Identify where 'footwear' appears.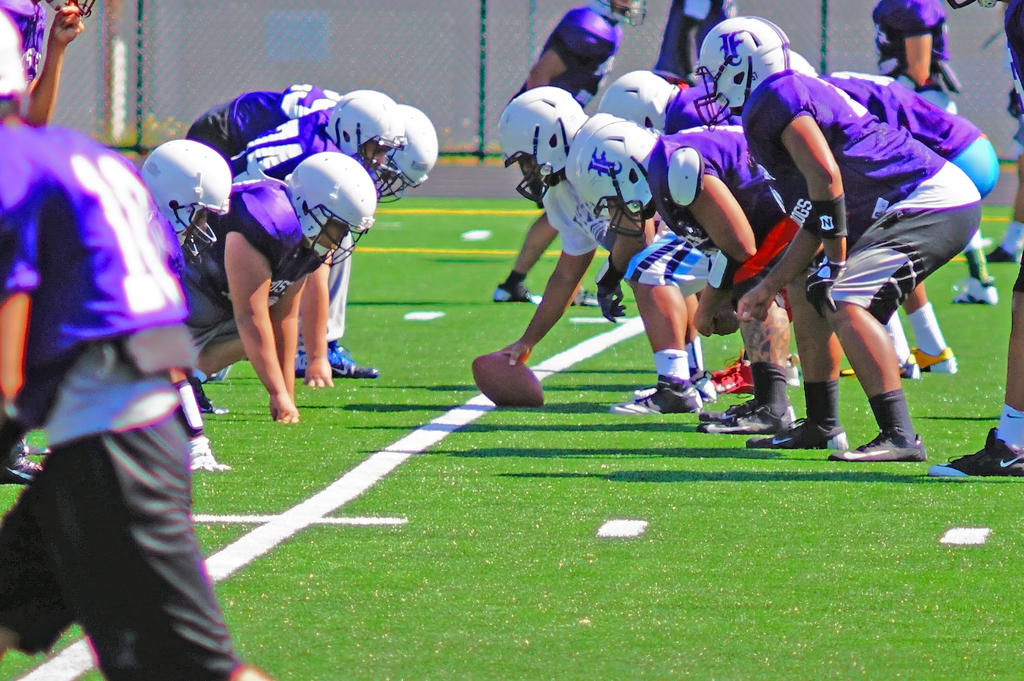
Appears at (493,280,533,304).
